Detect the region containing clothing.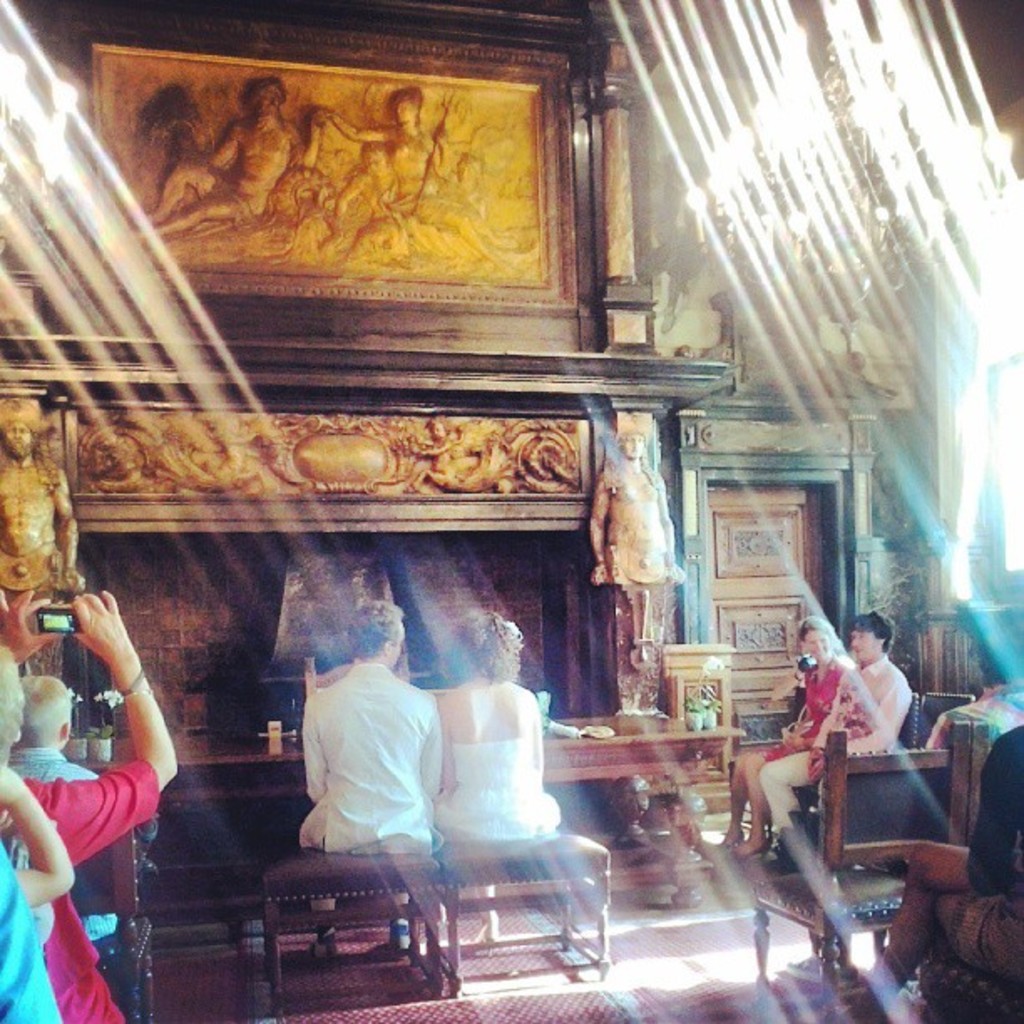
[766, 659, 909, 853].
